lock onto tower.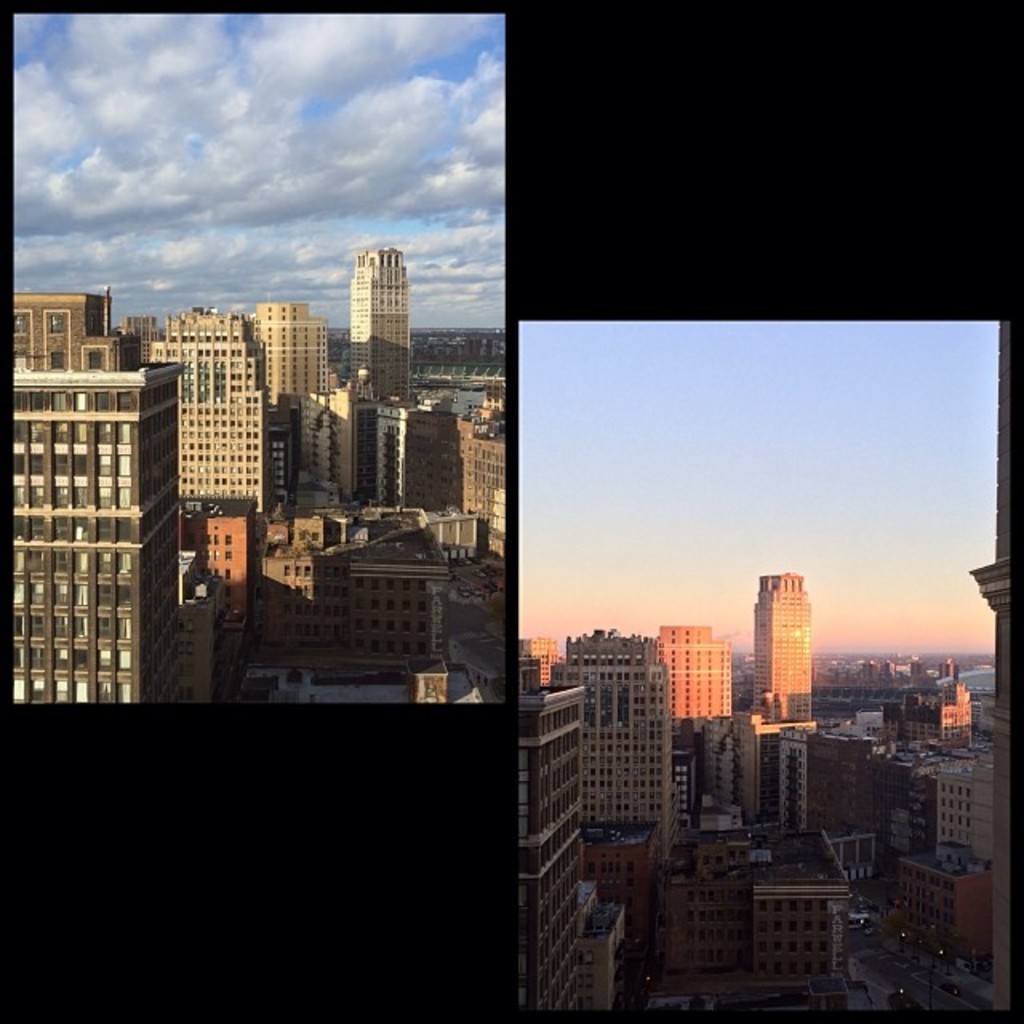
Locked: <bbox>11, 222, 197, 680</bbox>.
